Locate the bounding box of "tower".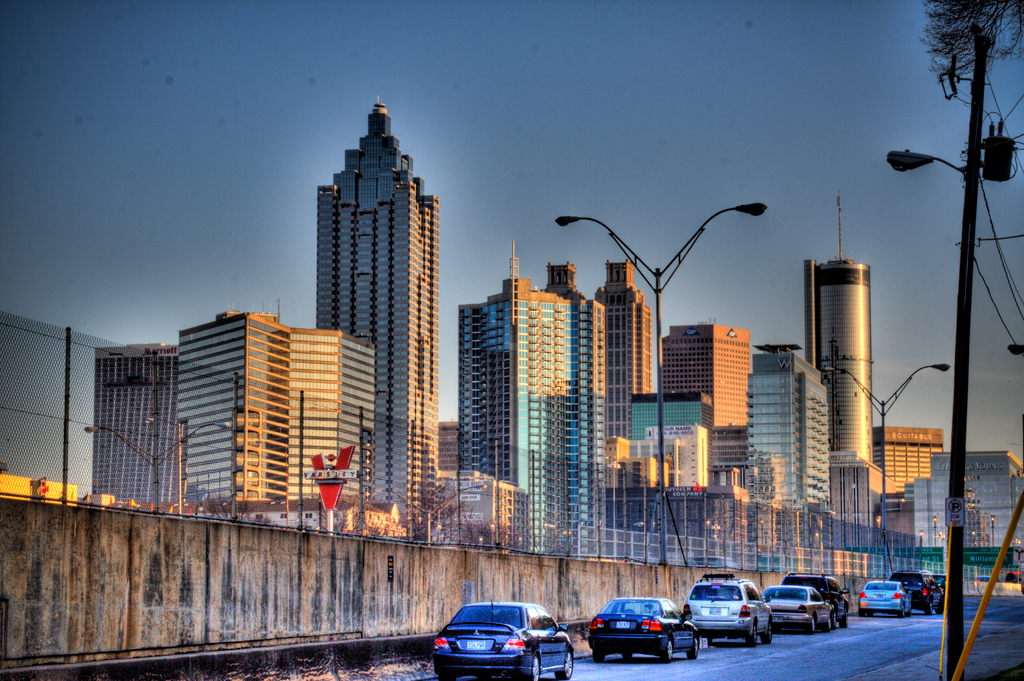
Bounding box: [595,243,657,492].
